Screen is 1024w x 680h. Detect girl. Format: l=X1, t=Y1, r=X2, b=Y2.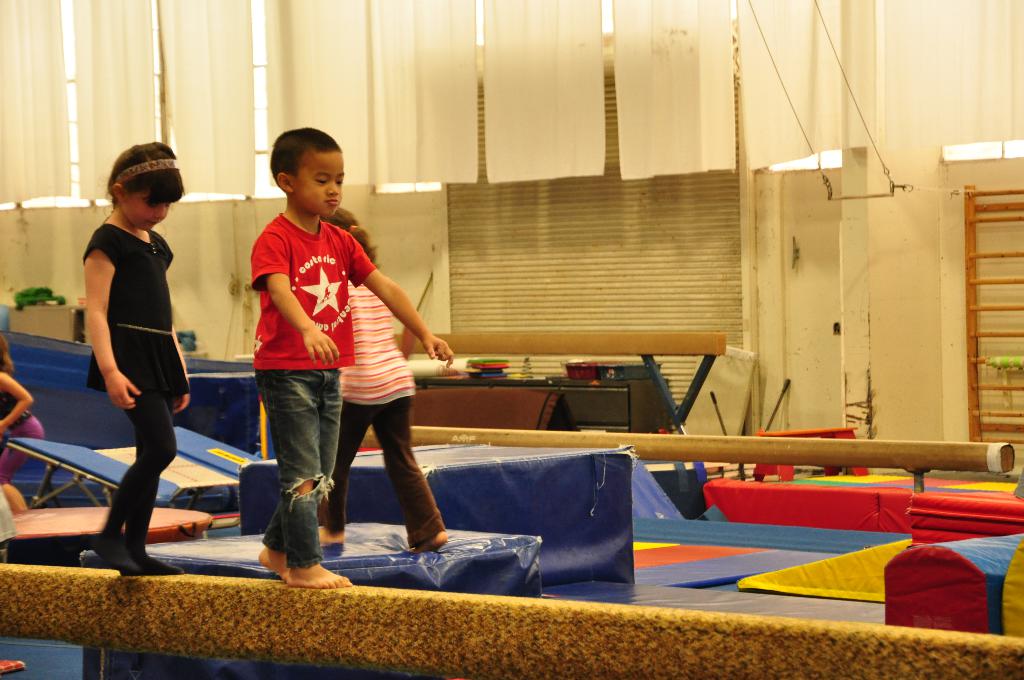
l=84, t=140, r=192, b=576.
